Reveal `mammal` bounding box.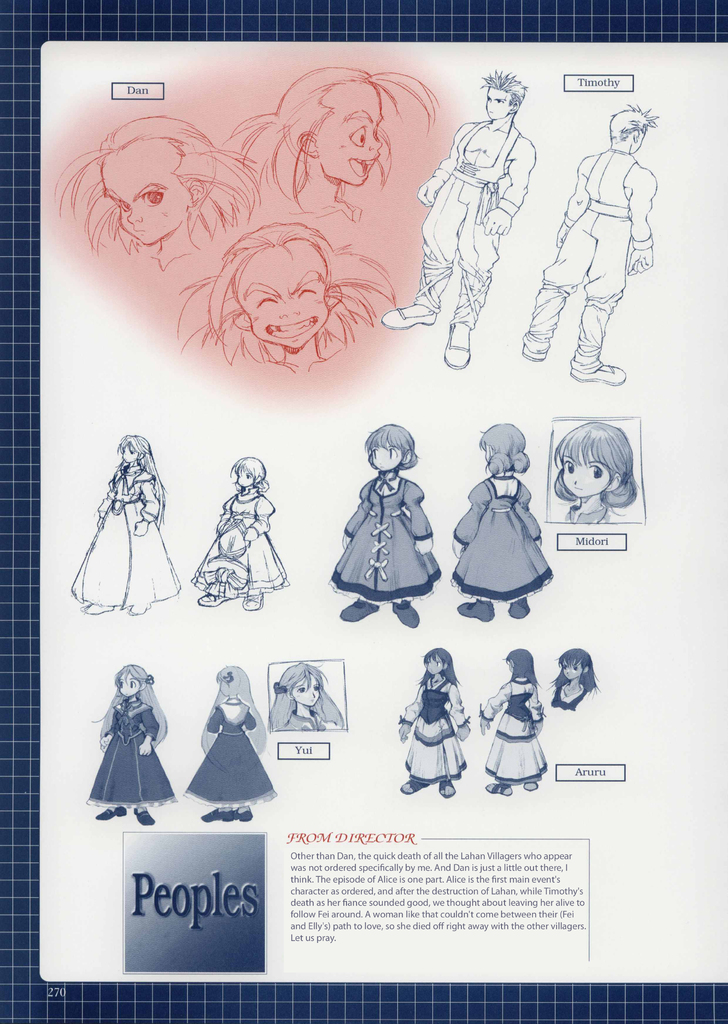
Revealed: locate(87, 660, 178, 828).
